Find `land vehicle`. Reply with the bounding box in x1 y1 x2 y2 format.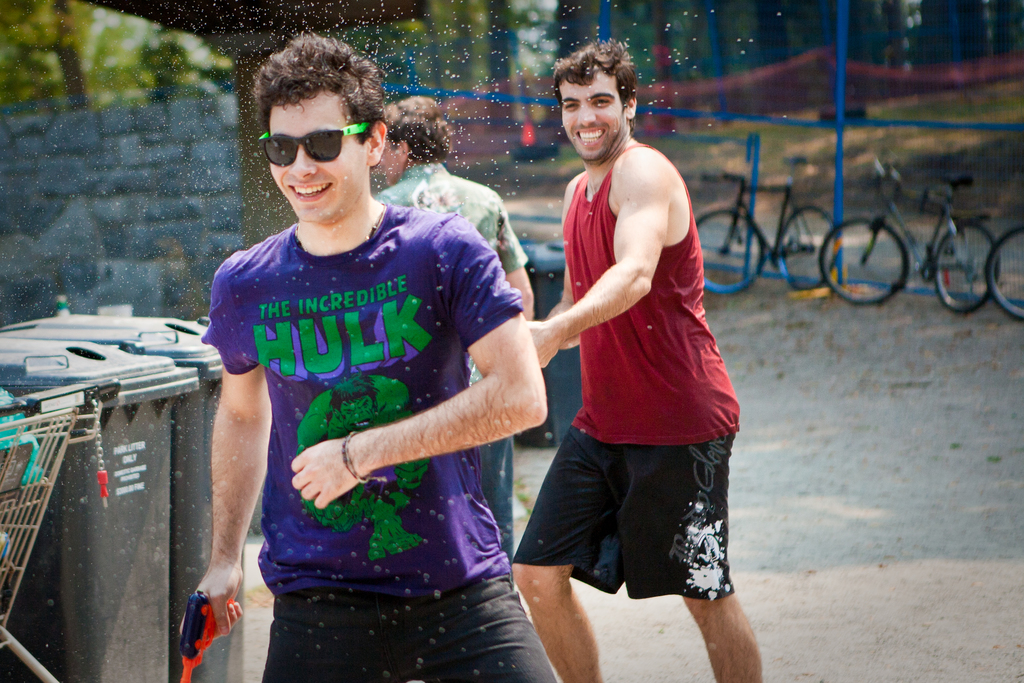
816 147 1000 318.
